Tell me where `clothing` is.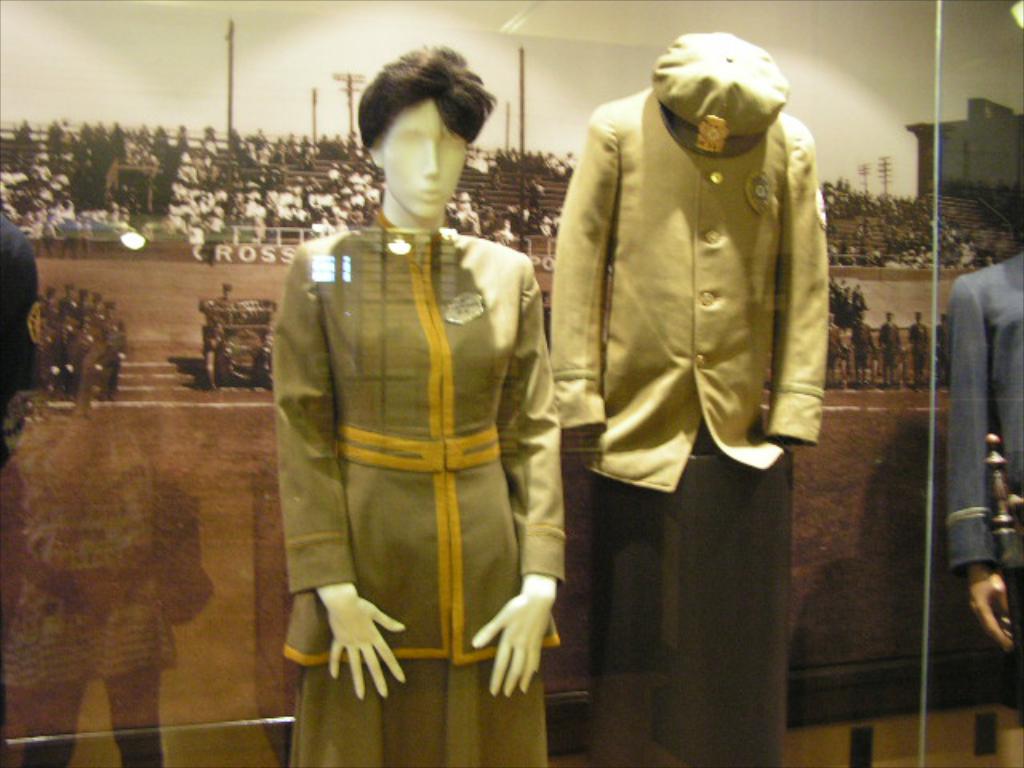
`clothing` is at bbox=(491, 224, 522, 245).
